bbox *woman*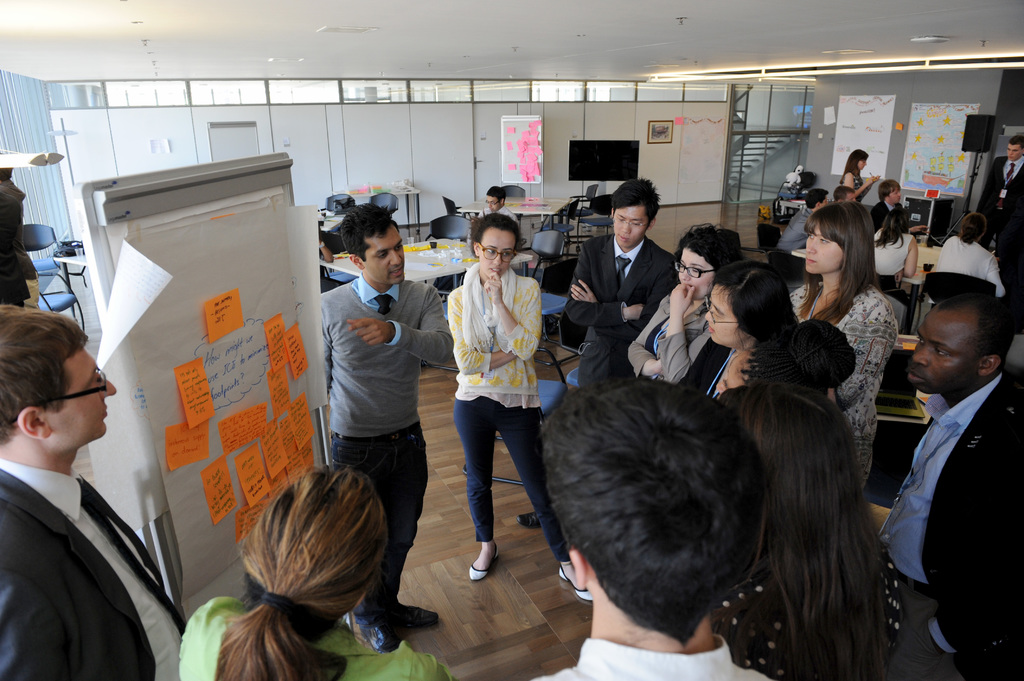
{"left": 170, "top": 447, "right": 433, "bottom": 674}
